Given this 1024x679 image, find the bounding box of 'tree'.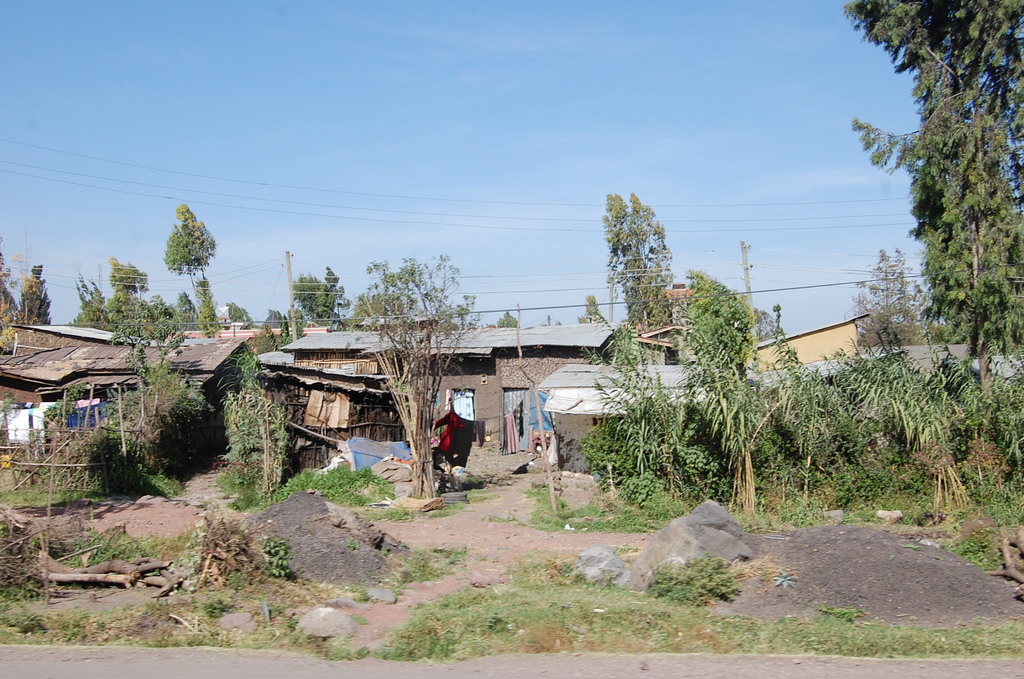
pyautogui.locateOnScreen(159, 202, 216, 323).
